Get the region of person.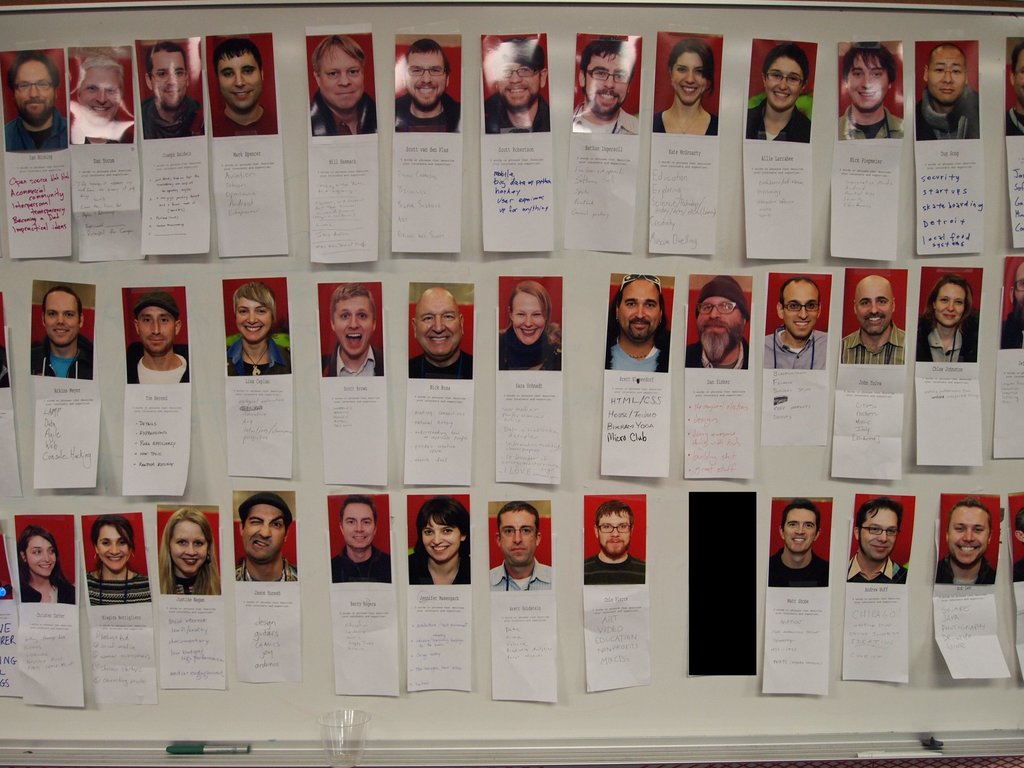
(x1=741, y1=49, x2=815, y2=146).
